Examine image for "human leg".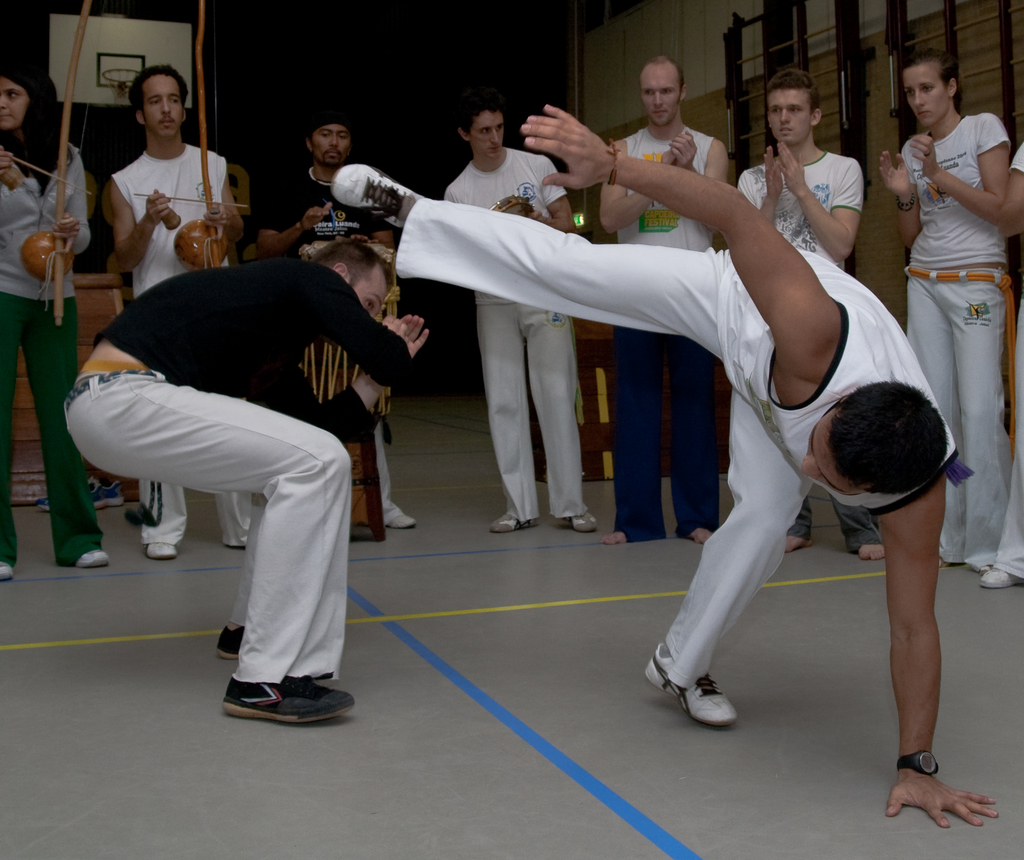
Examination result: 138/481/191/560.
